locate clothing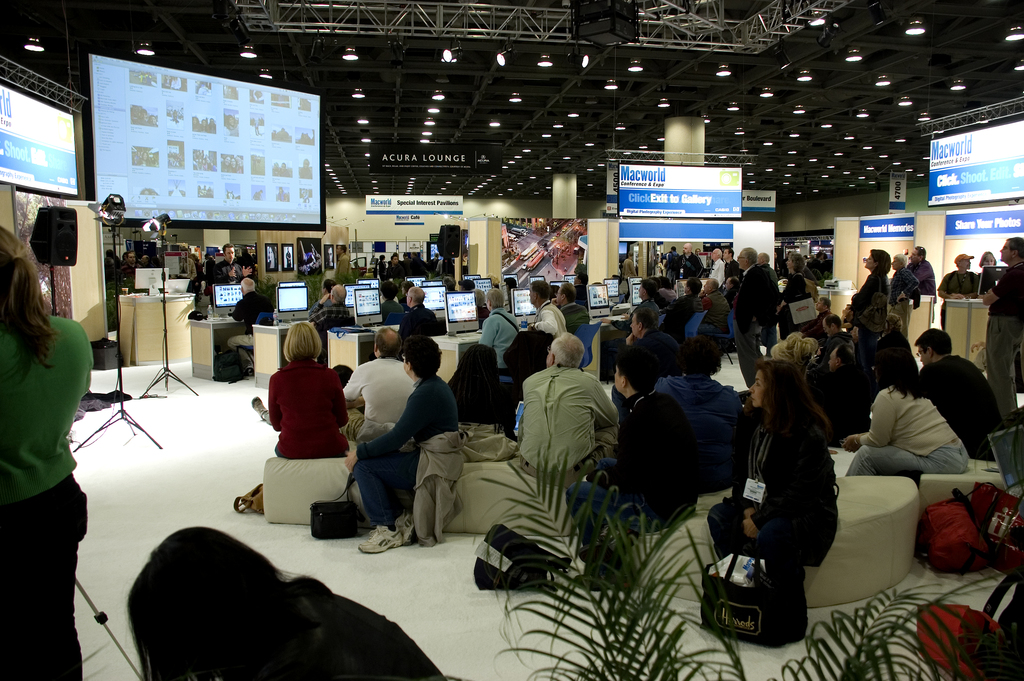
left=981, top=311, right=1019, bottom=389
